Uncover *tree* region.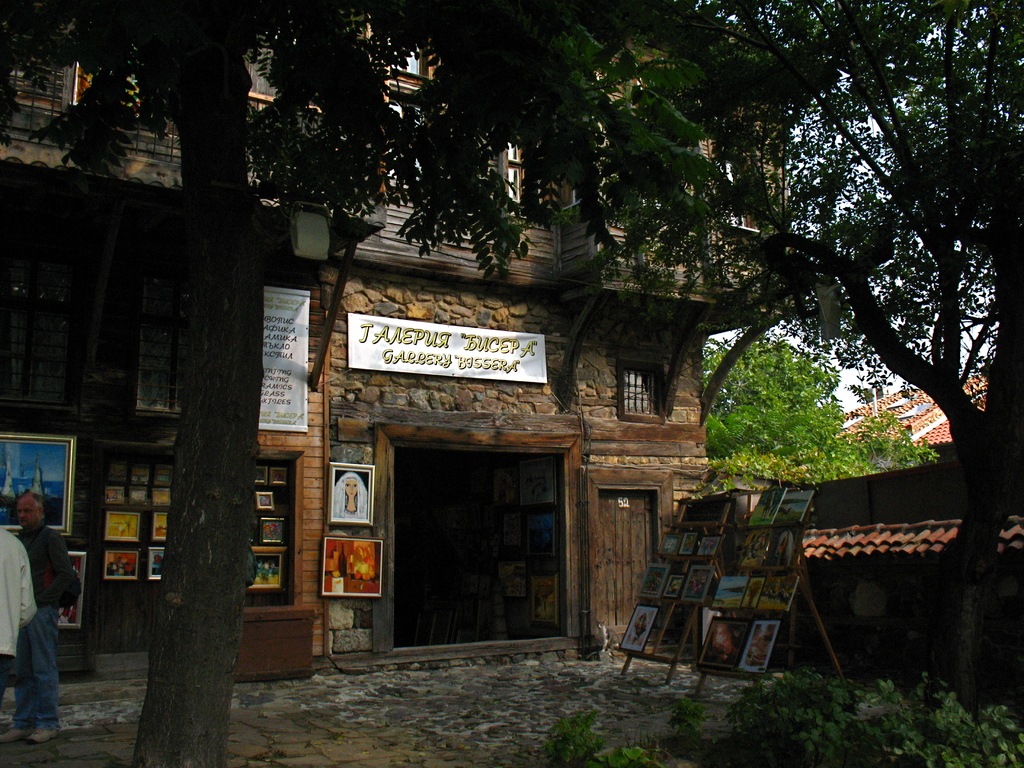
Uncovered: Rect(693, 324, 947, 482).
